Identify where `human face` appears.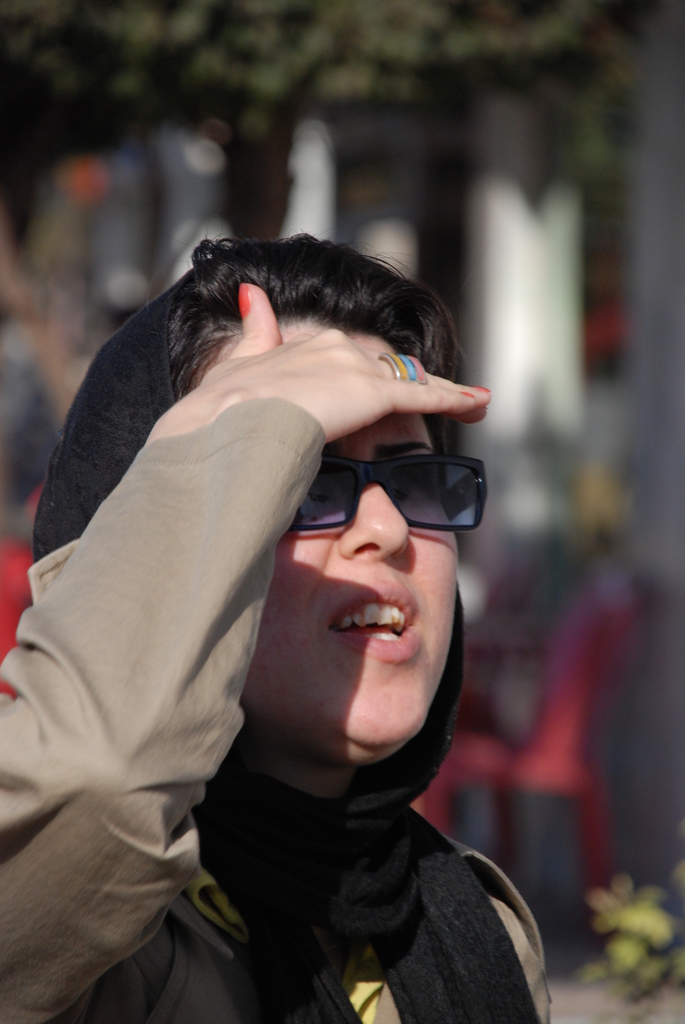
Appears at BBox(239, 317, 455, 756).
